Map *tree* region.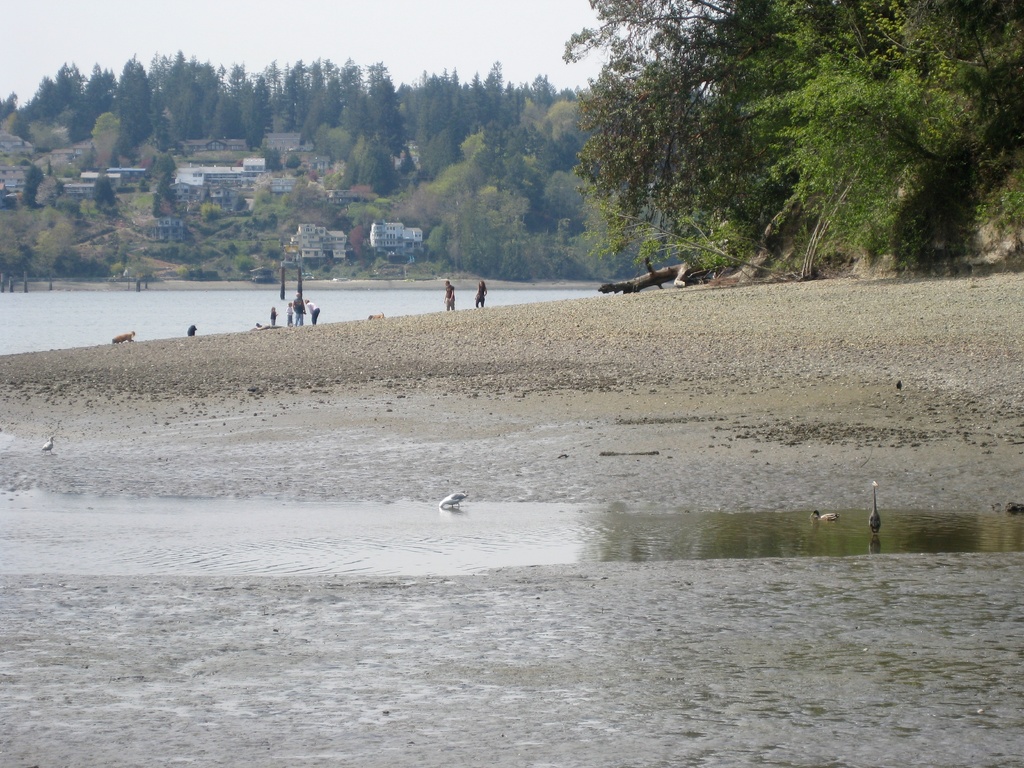
Mapped to 255,169,280,207.
